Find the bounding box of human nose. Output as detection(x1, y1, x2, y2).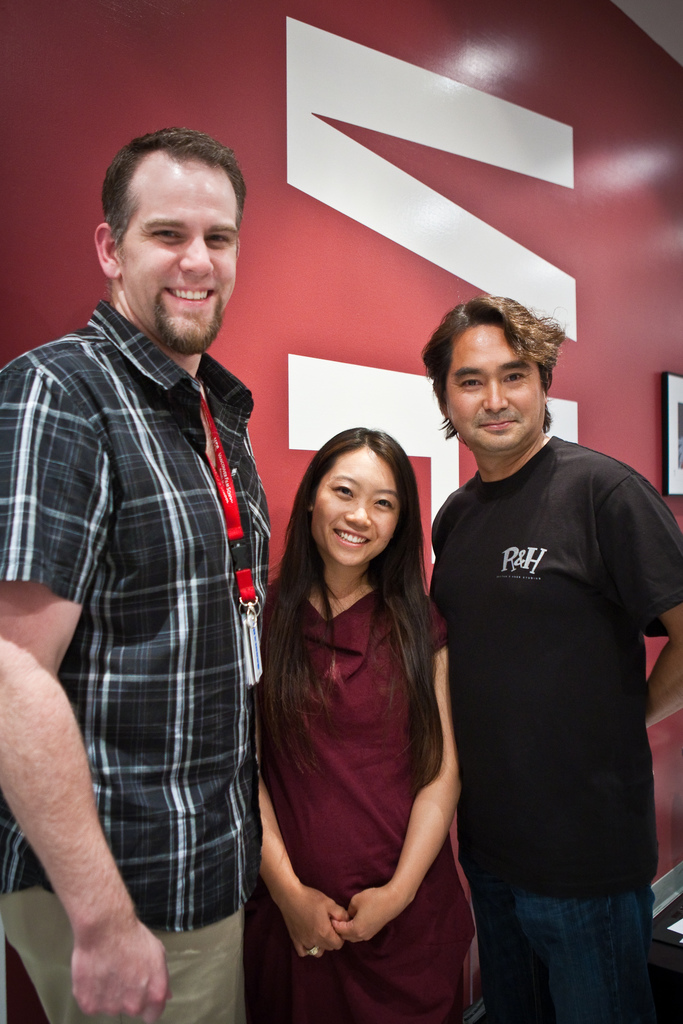
detection(349, 500, 377, 524).
